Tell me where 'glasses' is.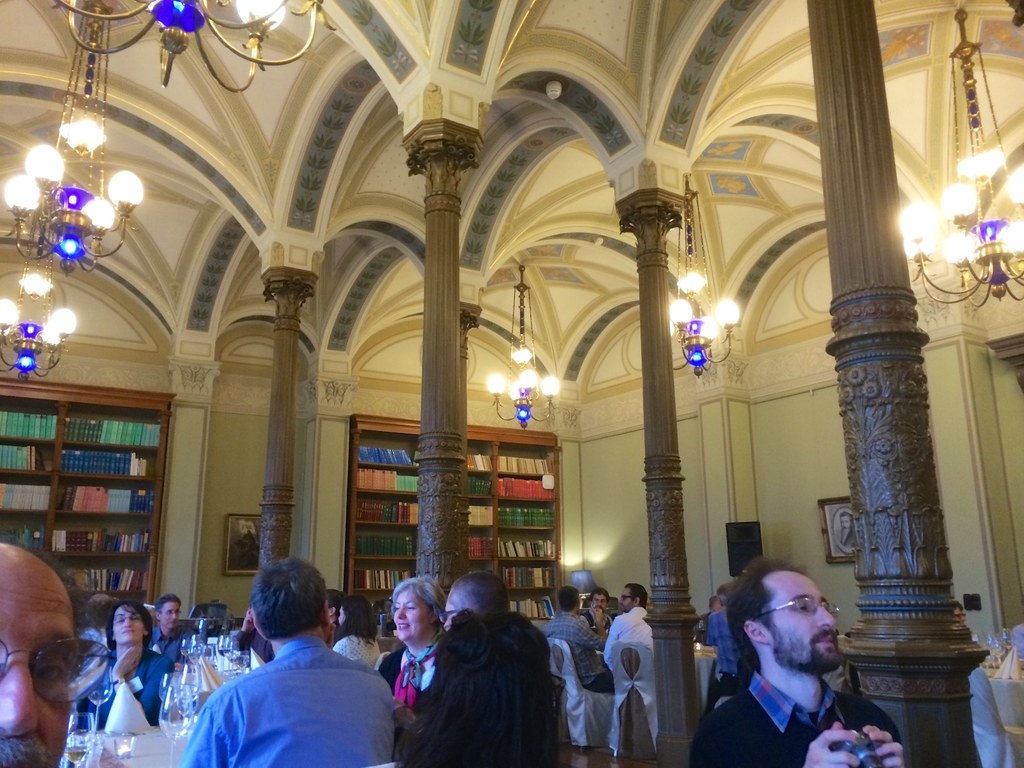
'glasses' is at pyautogui.locateOnScreen(0, 638, 115, 703).
